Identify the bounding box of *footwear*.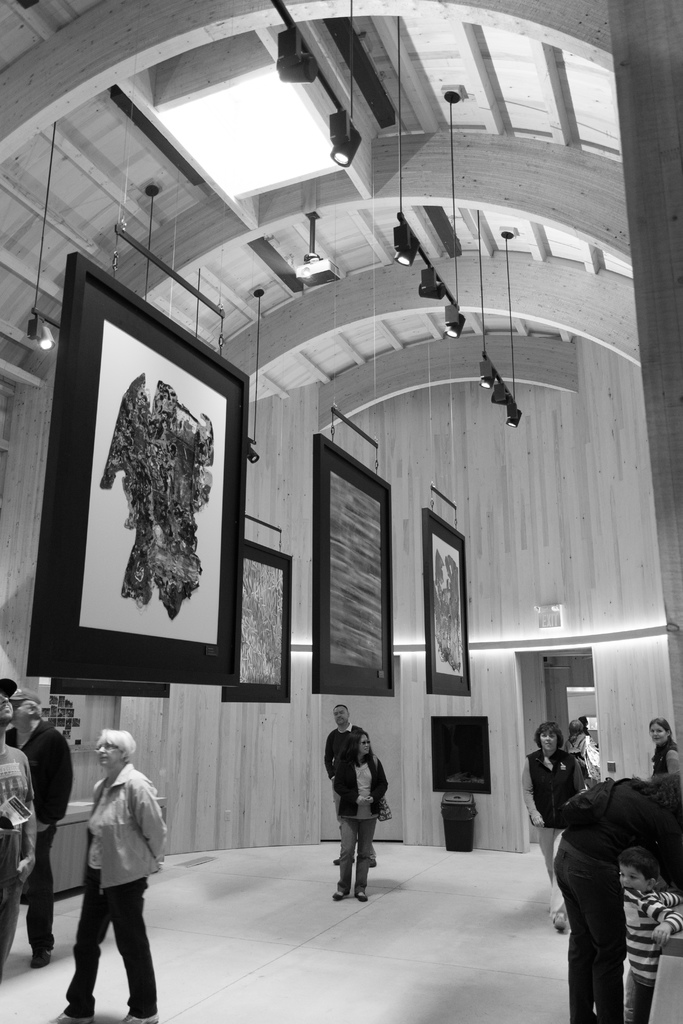
Rect(45, 1008, 88, 1023).
